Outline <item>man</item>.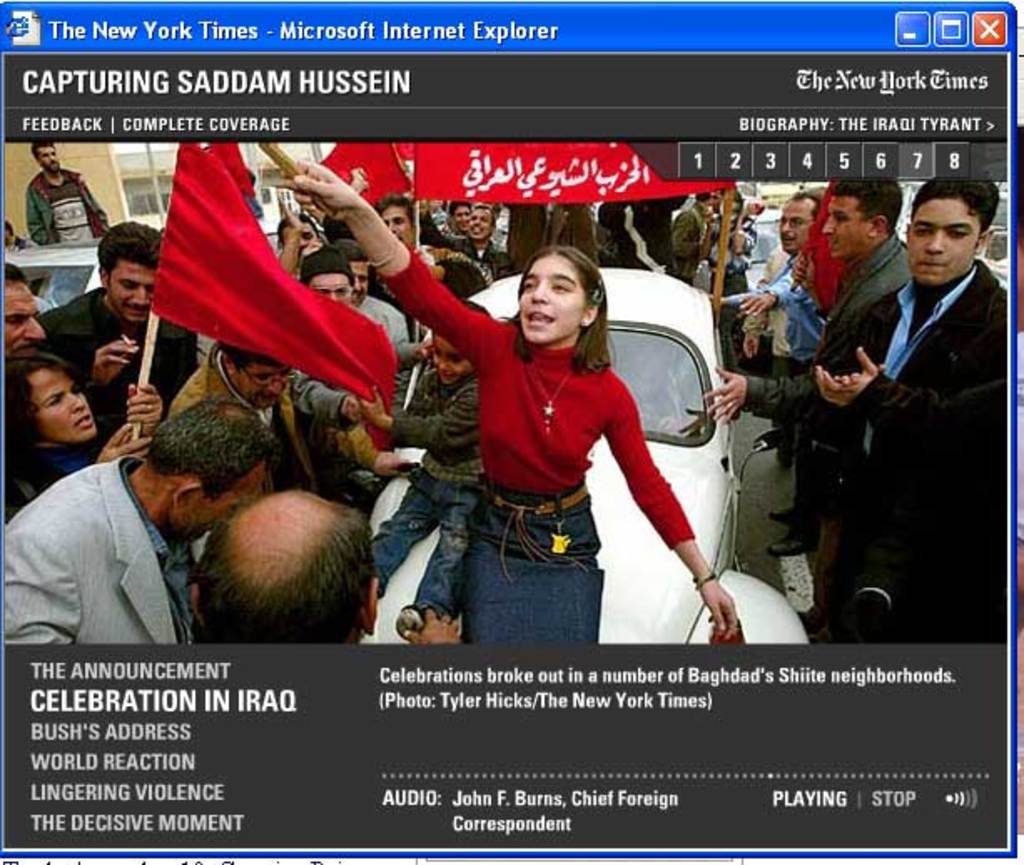
Outline: box(0, 412, 282, 648).
